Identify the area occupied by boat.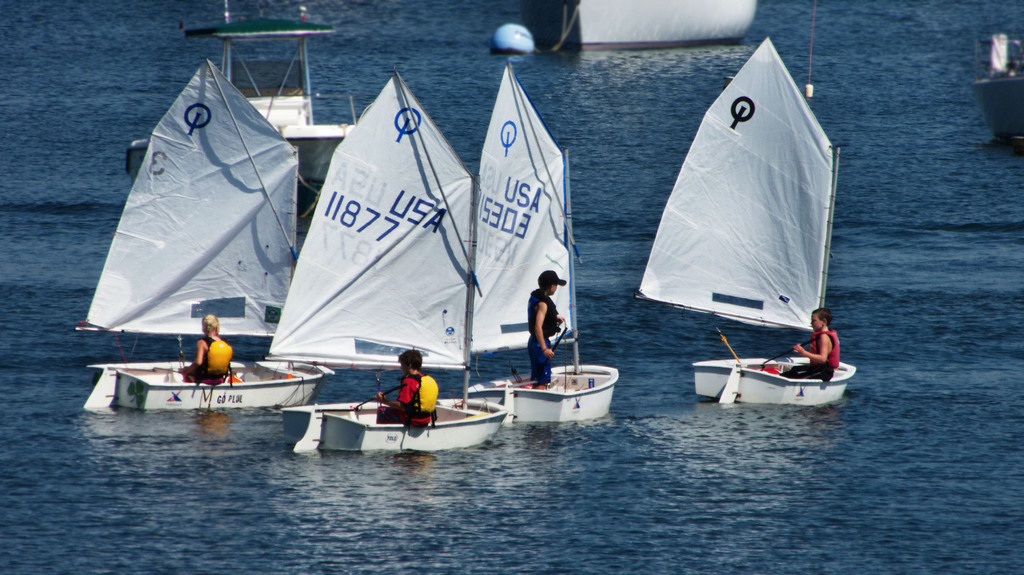
Area: box=[634, 37, 860, 407].
